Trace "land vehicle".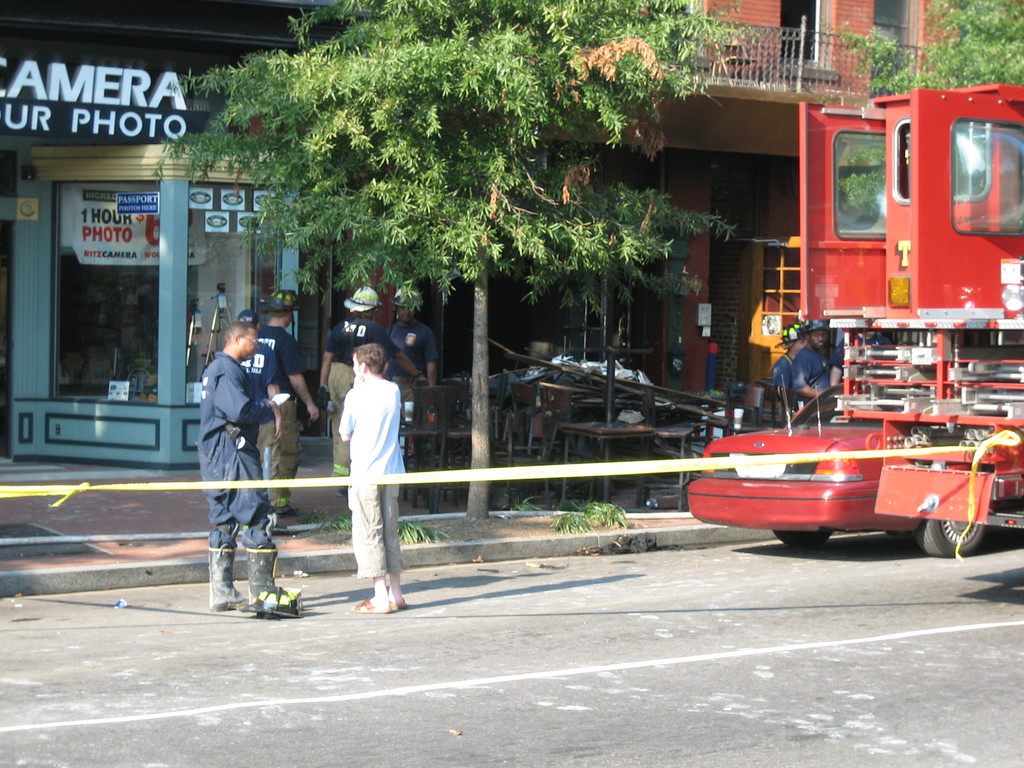
Traced to 799,83,1023,527.
